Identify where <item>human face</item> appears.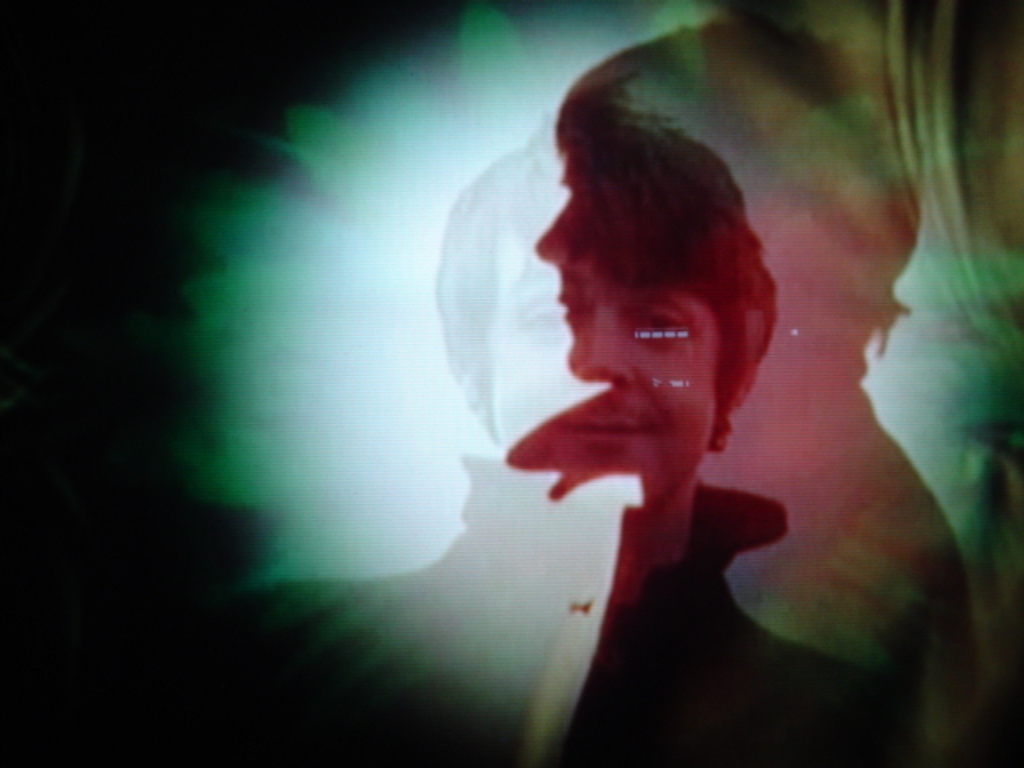
Appears at 496:221:722:506.
